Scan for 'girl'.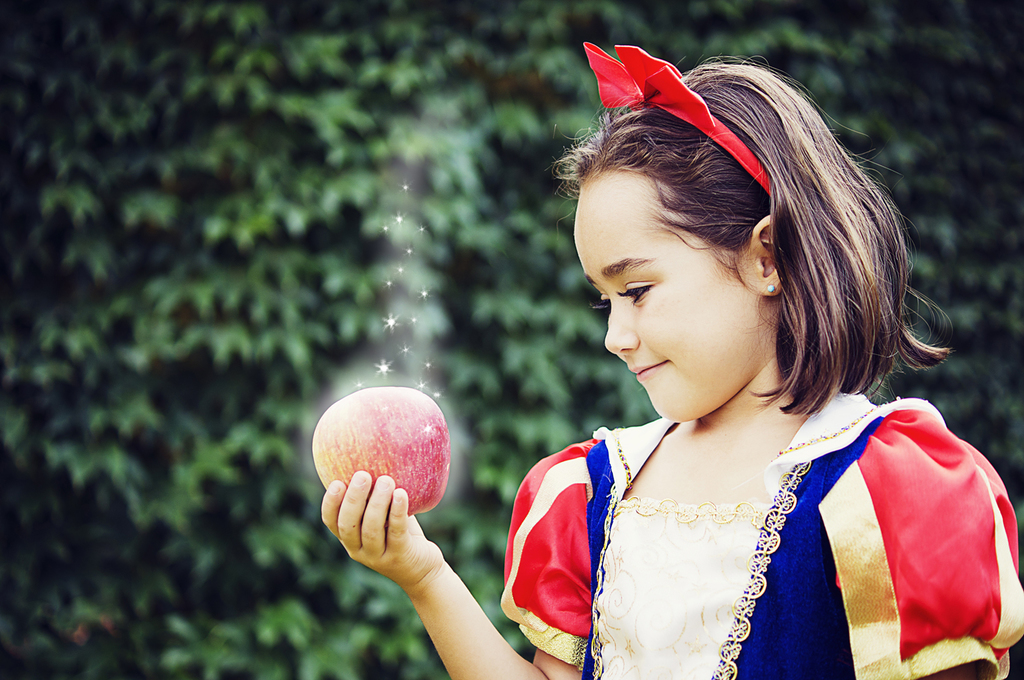
Scan result: [320, 47, 1023, 679].
